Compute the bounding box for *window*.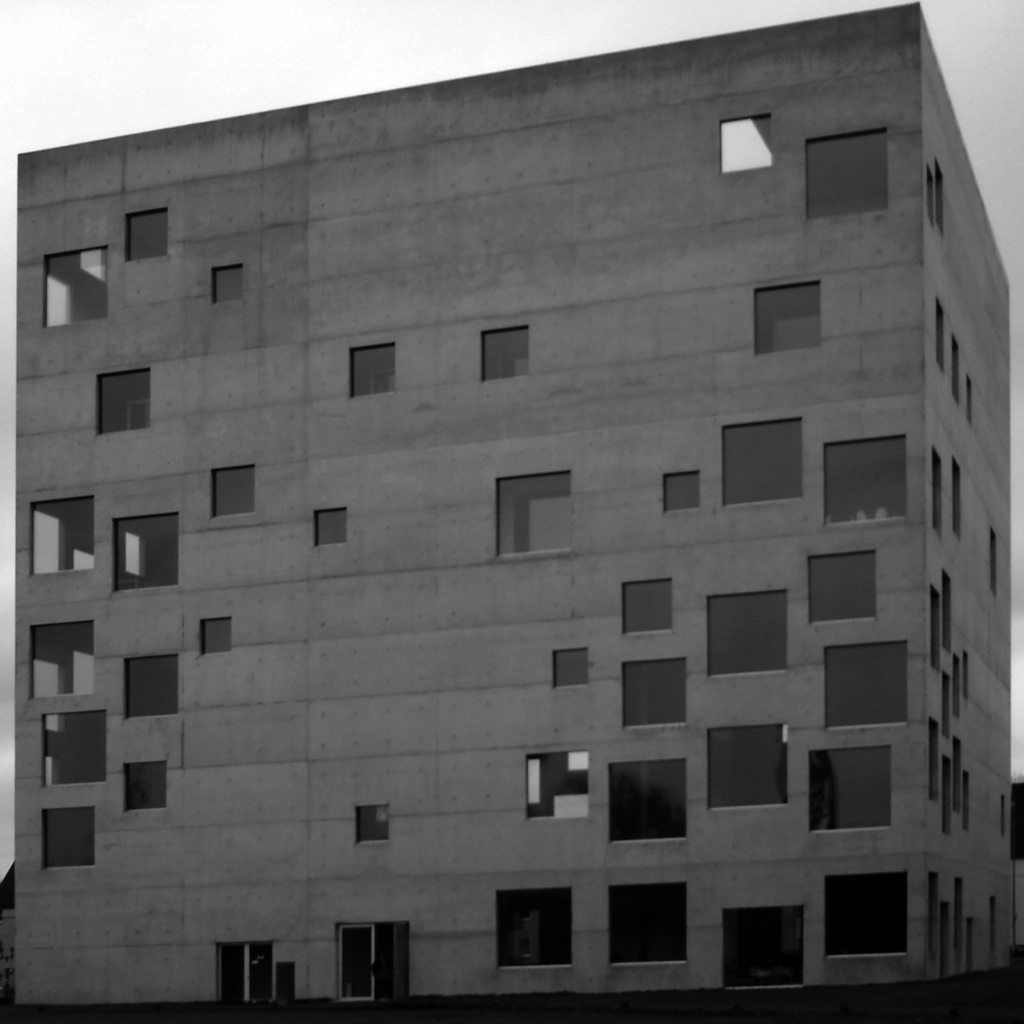
{"x1": 501, "y1": 887, "x2": 569, "y2": 968}.
